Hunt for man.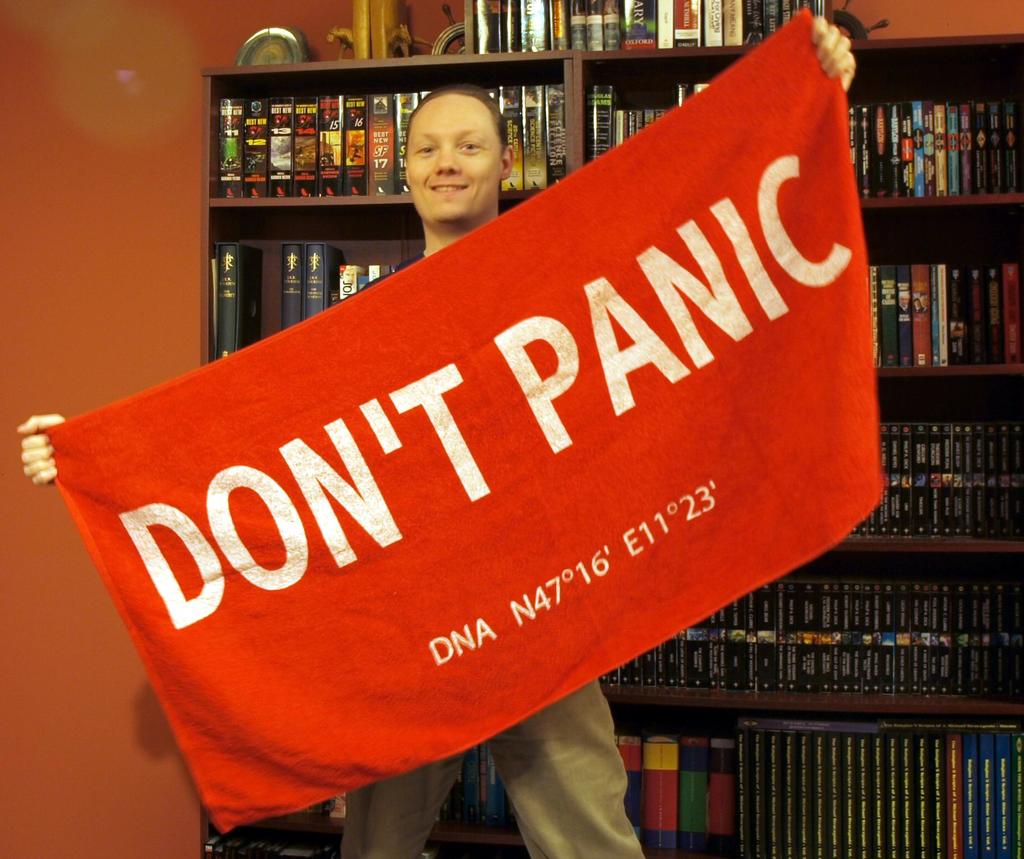
Hunted down at detection(106, 63, 871, 858).
